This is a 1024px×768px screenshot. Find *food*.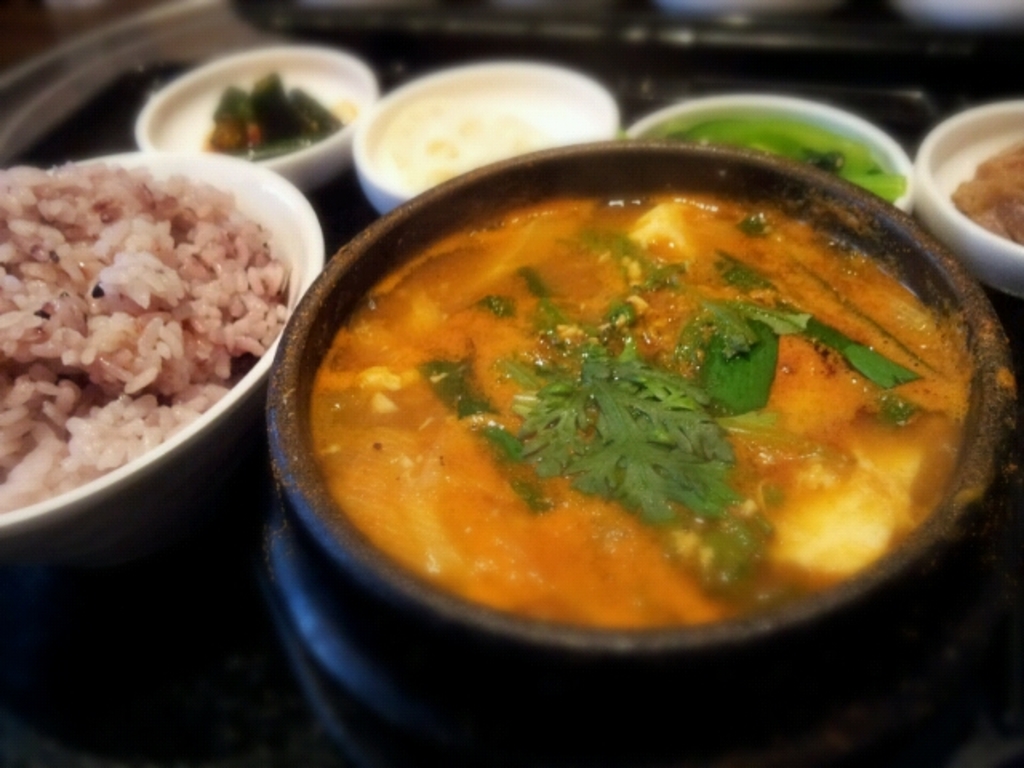
Bounding box: 654, 117, 907, 202.
